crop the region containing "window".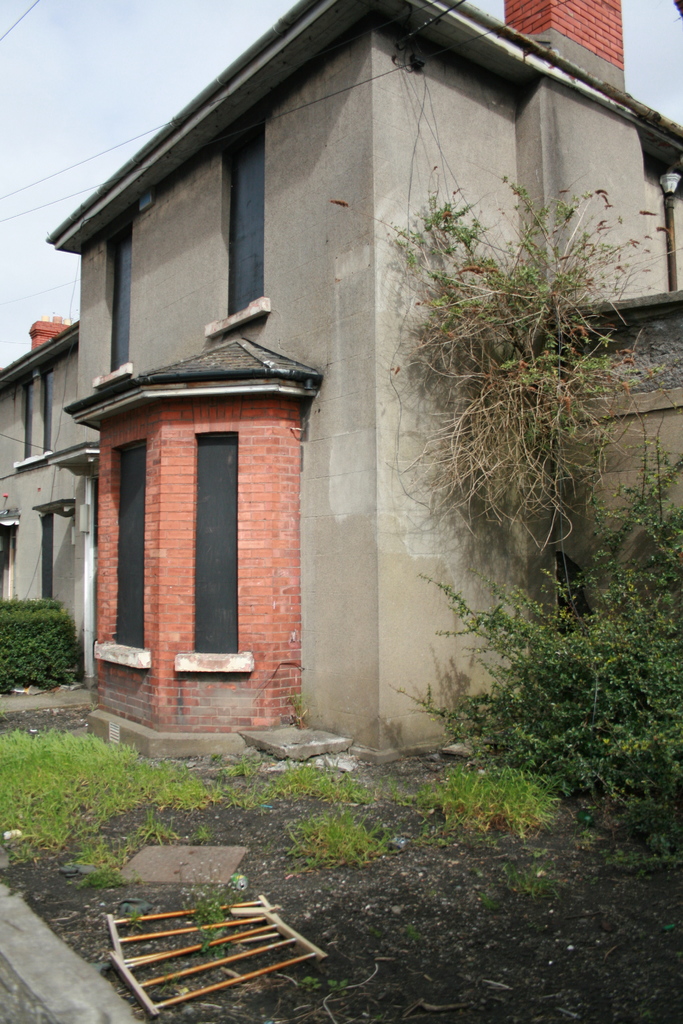
Crop region: 92,216,135,389.
